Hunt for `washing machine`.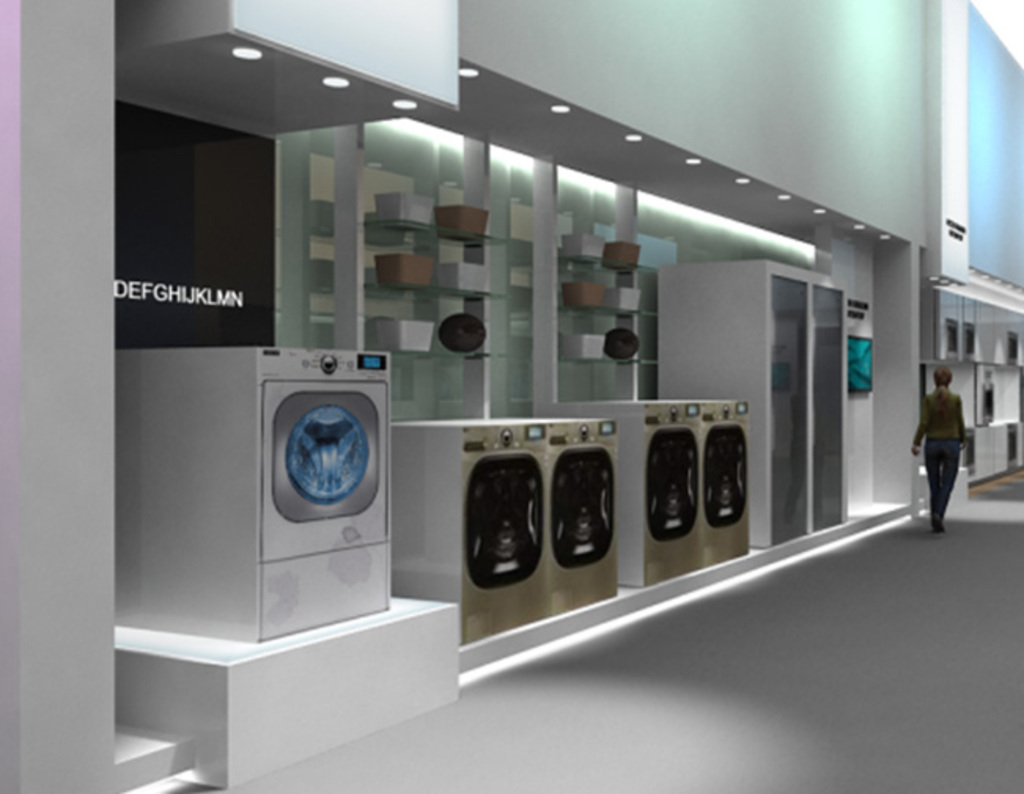
Hunted down at region(109, 351, 390, 645).
